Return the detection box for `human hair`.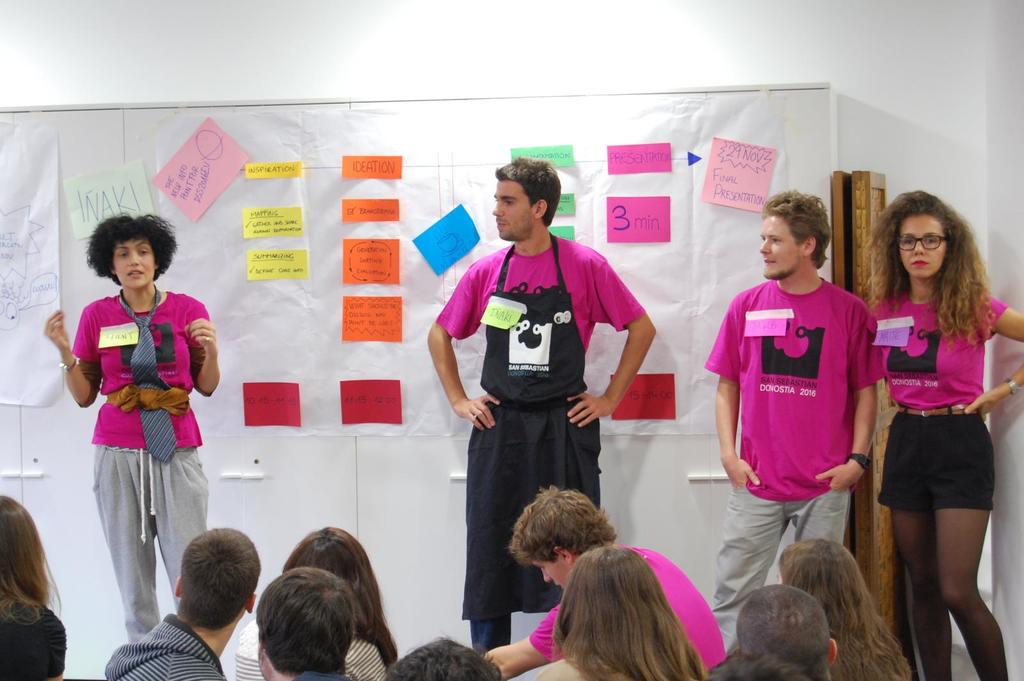
x1=552, y1=541, x2=705, y2=680.
